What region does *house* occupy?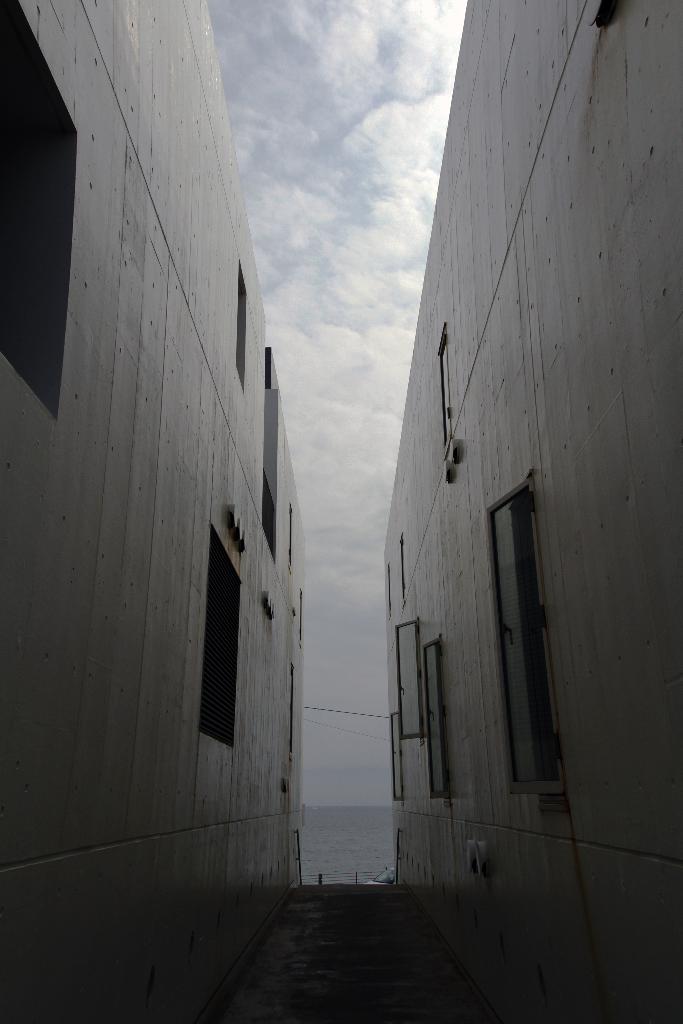
0 0 299 1018.
